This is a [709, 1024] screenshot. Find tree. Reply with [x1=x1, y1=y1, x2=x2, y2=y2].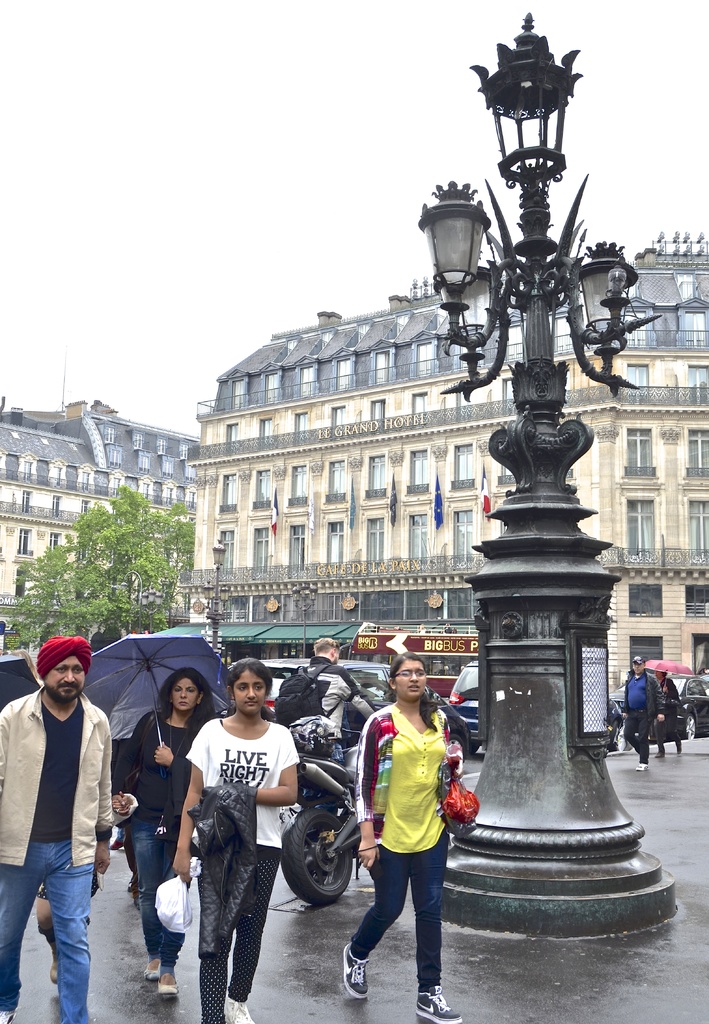
[x1=33, y1=488, x2=216, y2=627].
